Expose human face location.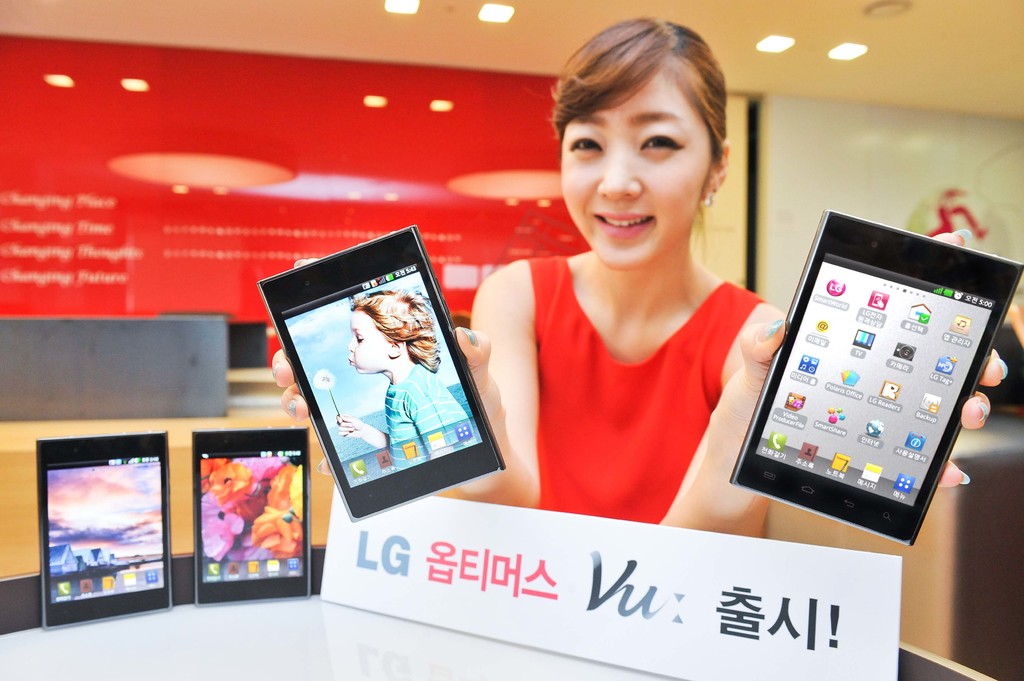
Exposed at region(349, 314, 389, 374).
